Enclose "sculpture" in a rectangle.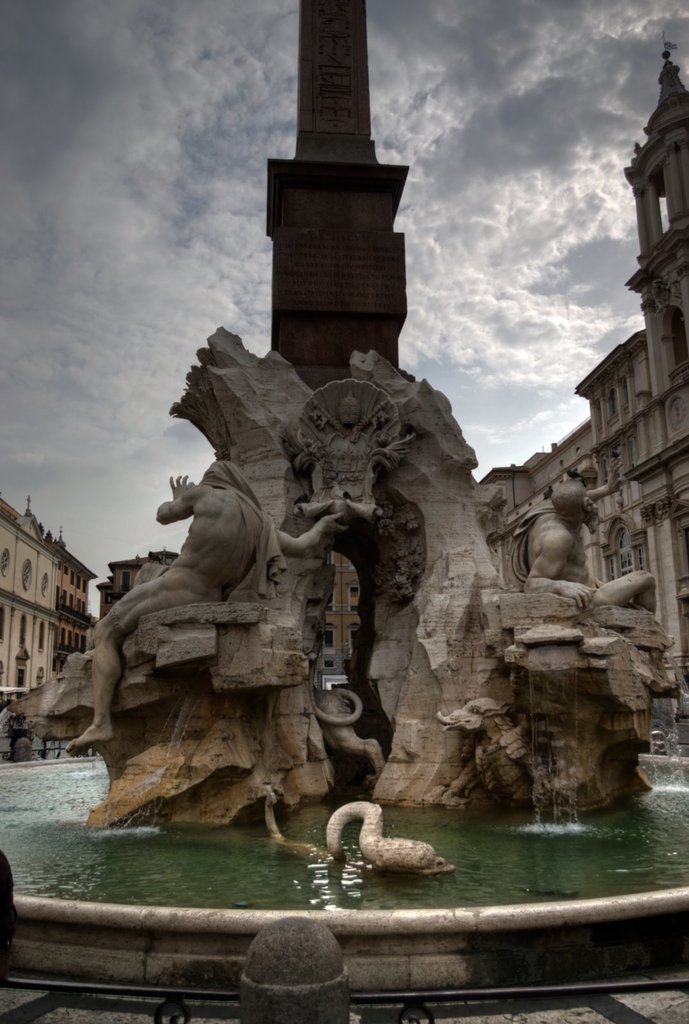
525/483/665/623.
